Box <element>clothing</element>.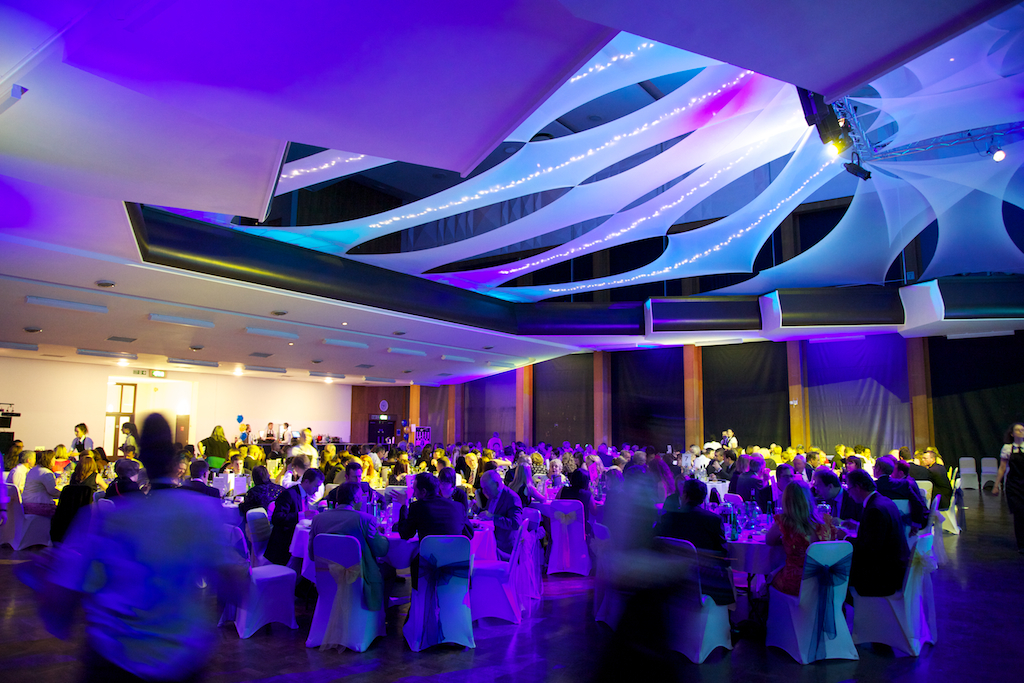
<region>850, 492, 910, 597</region>.
